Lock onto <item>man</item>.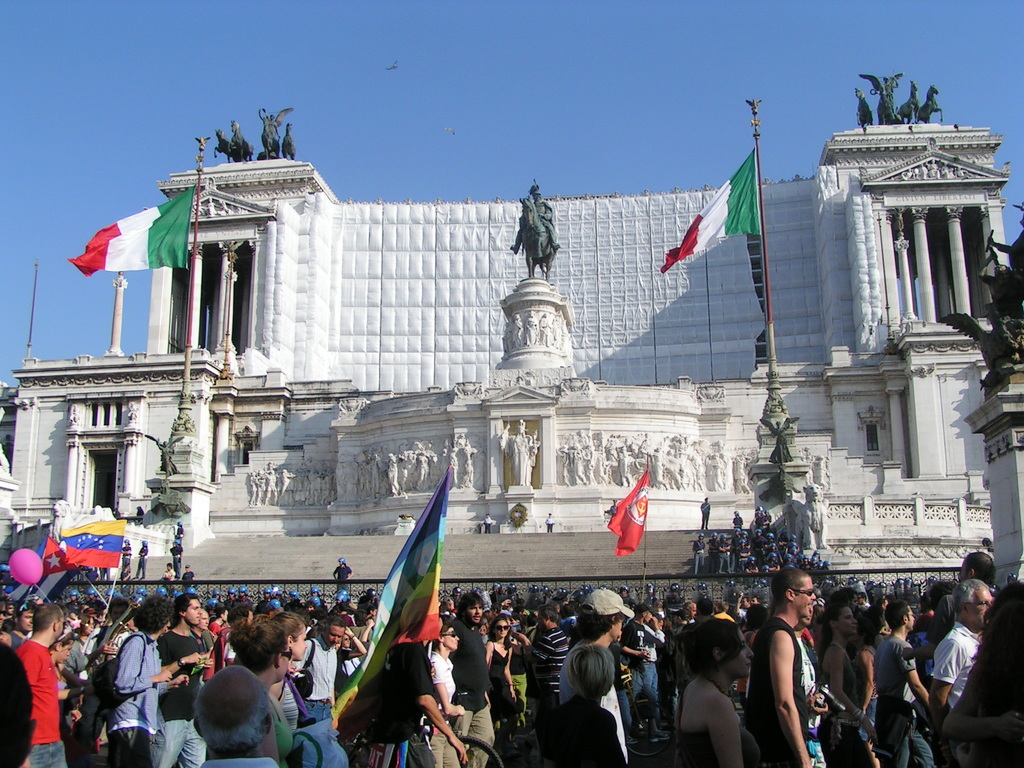
Locked: detection(102, 598, 179, 767).
